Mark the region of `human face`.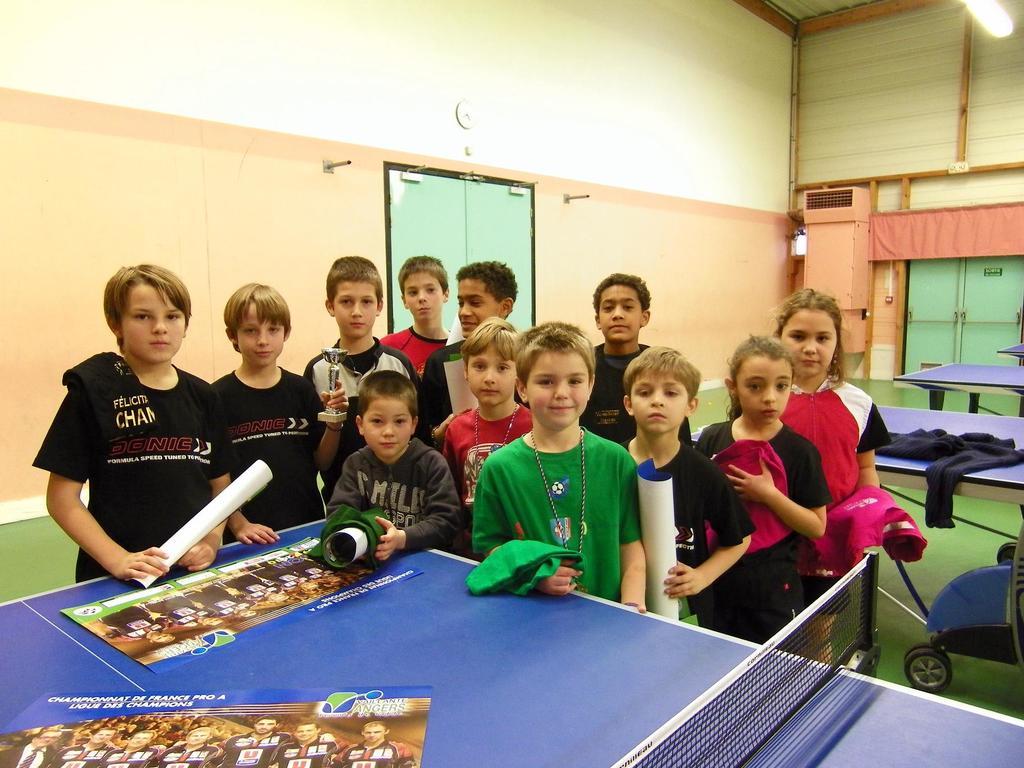
Region: x1=467 y1=346 x2=516 y2=403.
